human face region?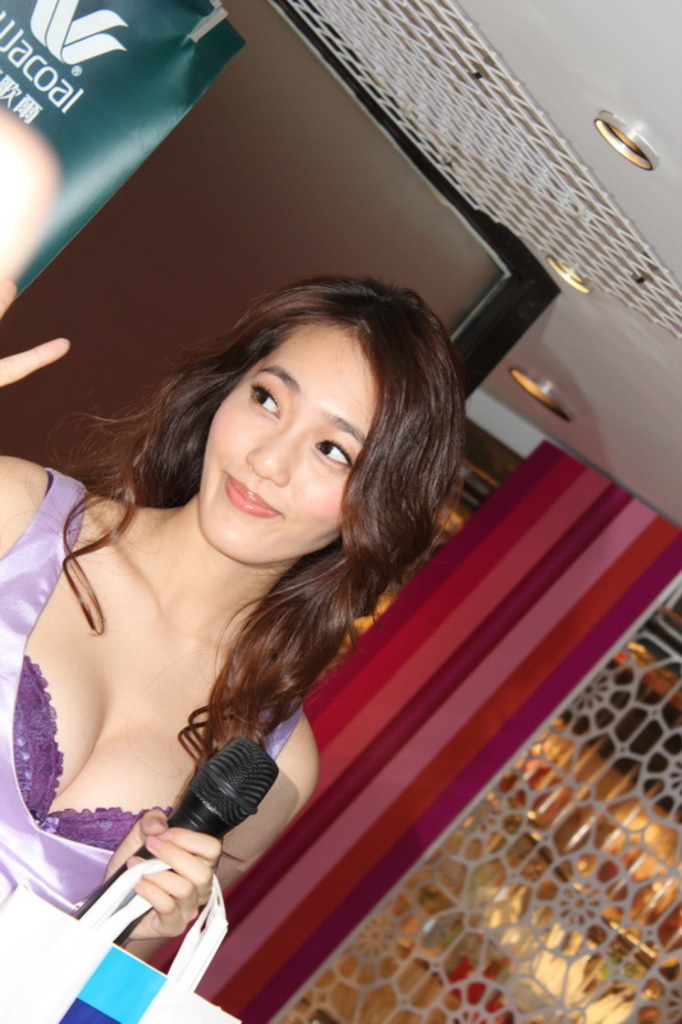
box(189, 314, 407, 571)
